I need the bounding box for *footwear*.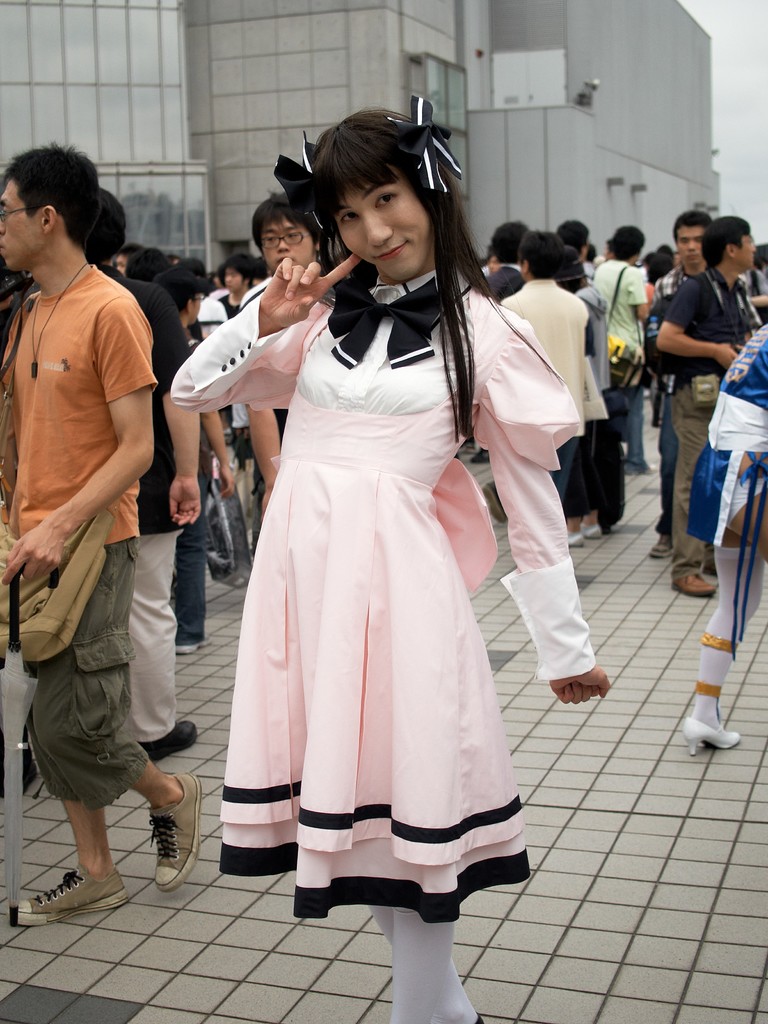
Here it is: [x1=648, y1=531, x2=683, y2=557].
